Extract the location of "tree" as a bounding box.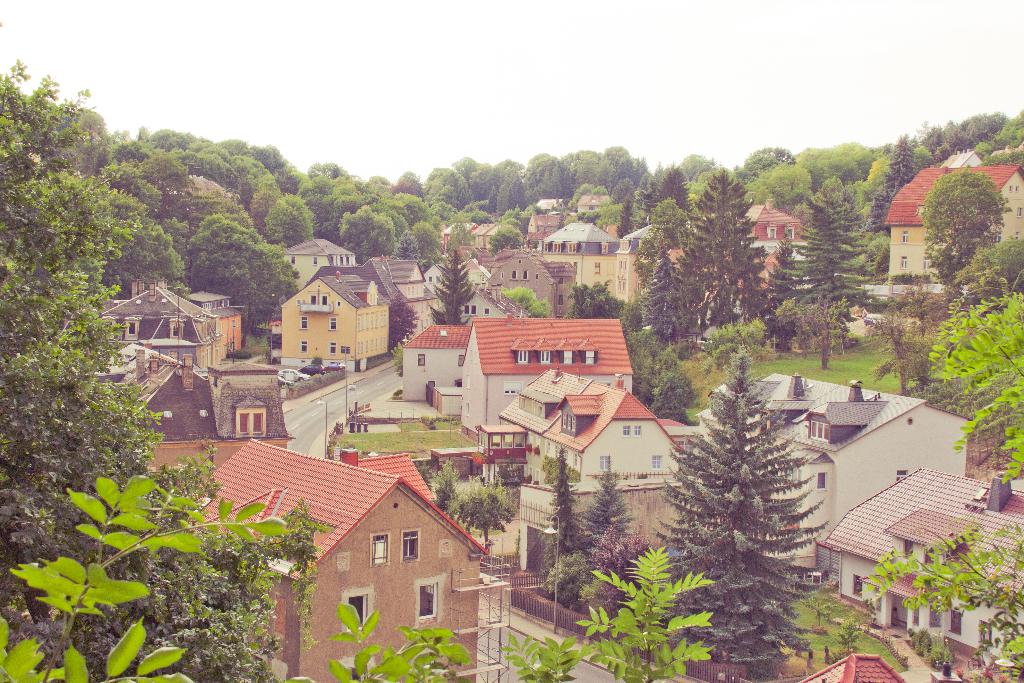
detection(589, 523, 646, 618).
